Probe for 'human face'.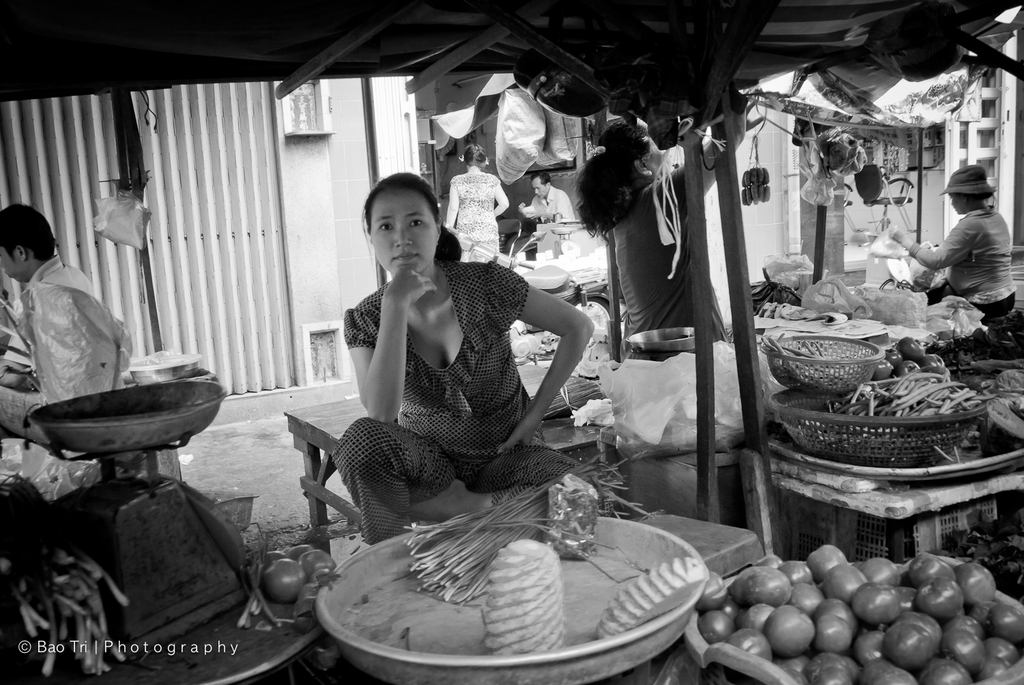
Probe result: bbox=[370, 187, 438, 274].
